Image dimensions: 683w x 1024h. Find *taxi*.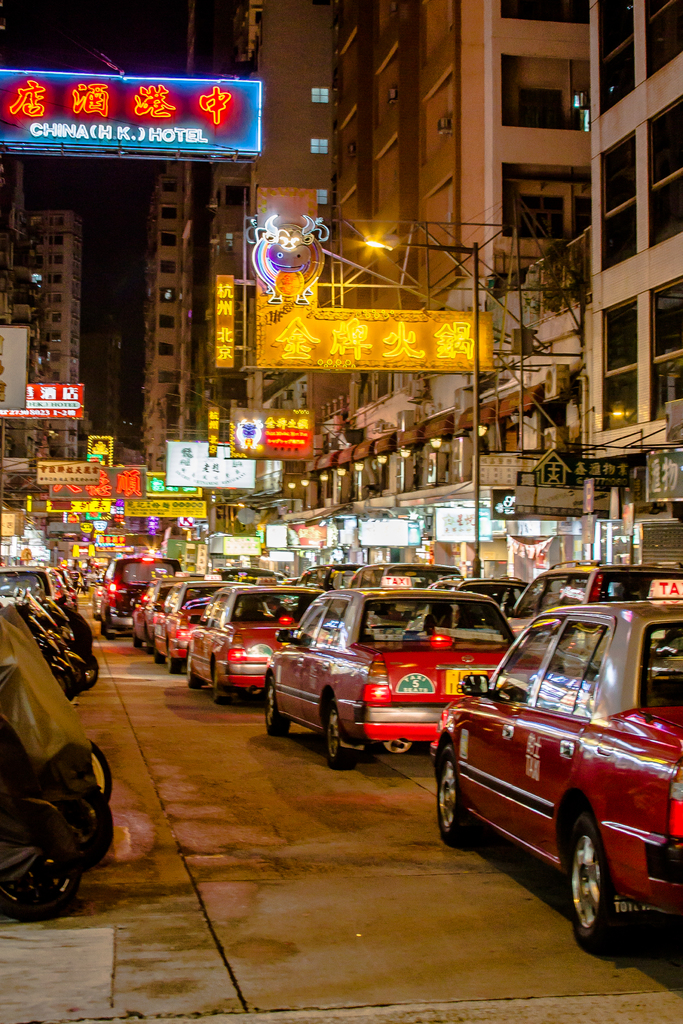
<region>425, 572, 682, 955</region>.
